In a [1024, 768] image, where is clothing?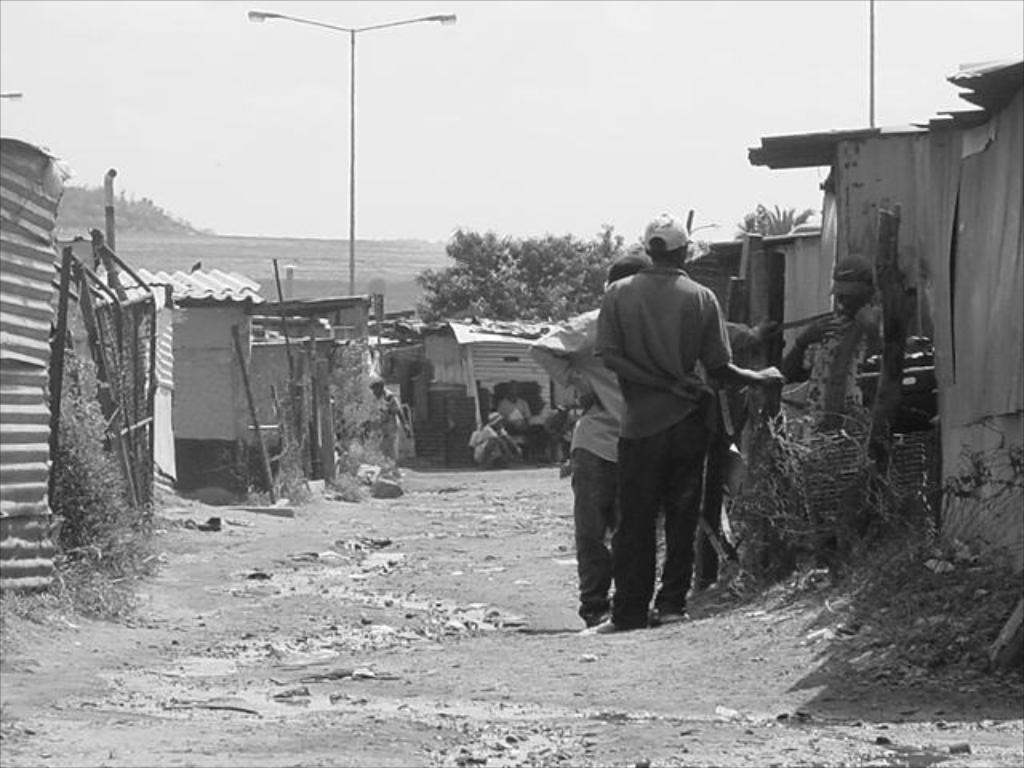
597/264/755/627.
